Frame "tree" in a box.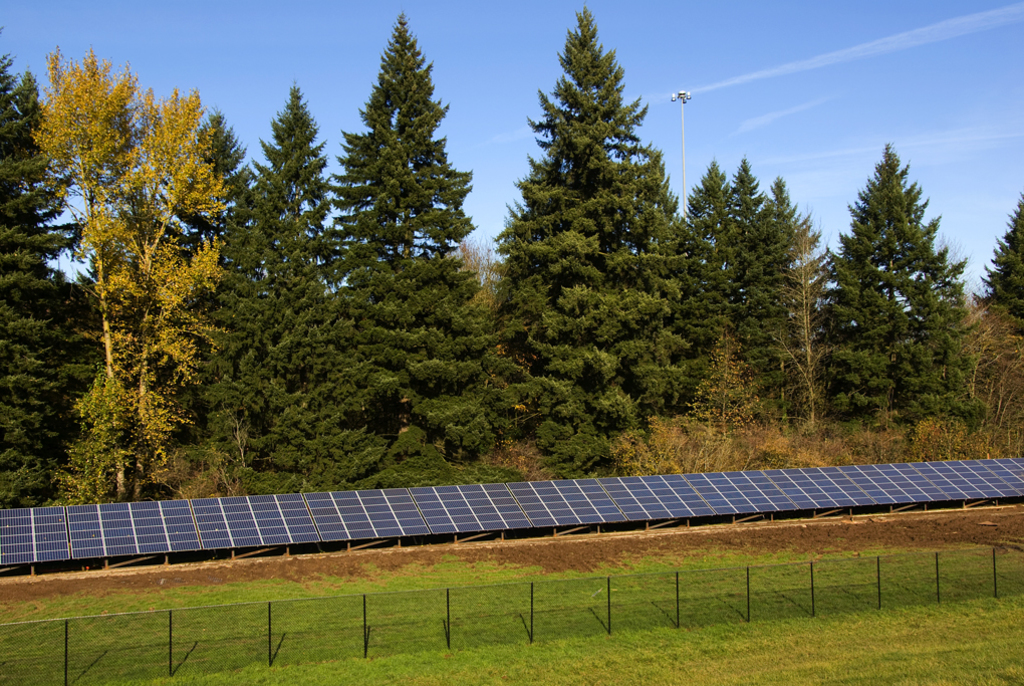
region(18, 39, 240, 504).
